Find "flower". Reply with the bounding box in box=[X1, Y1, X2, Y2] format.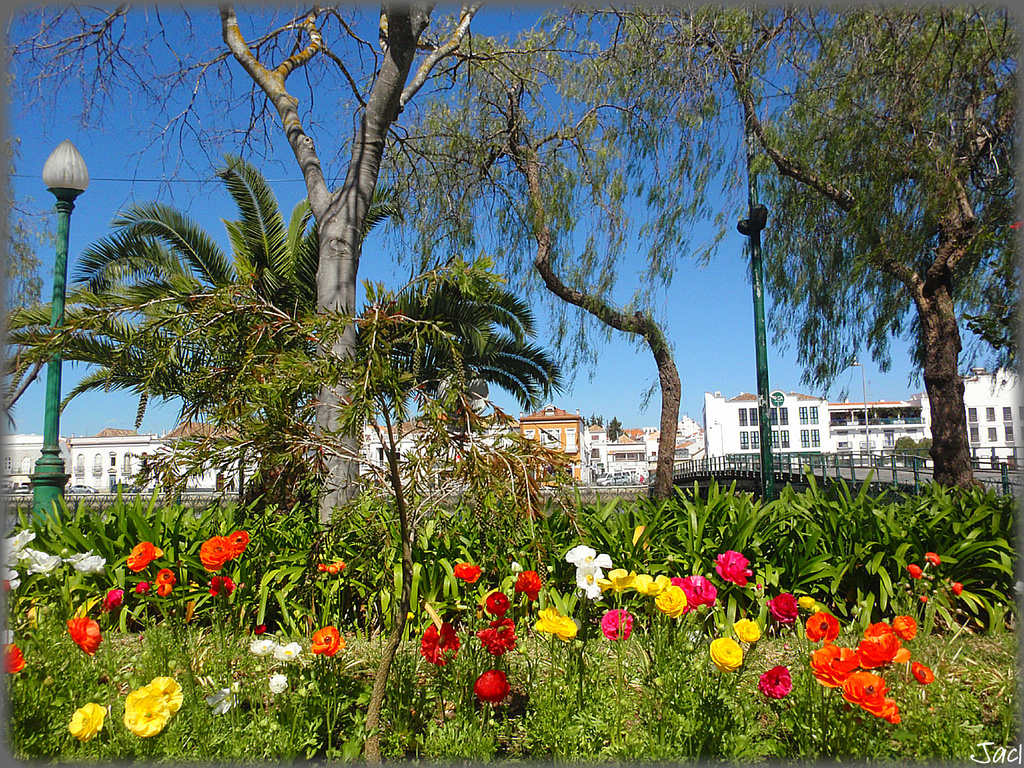
box=[423, 620, 467, 668].
